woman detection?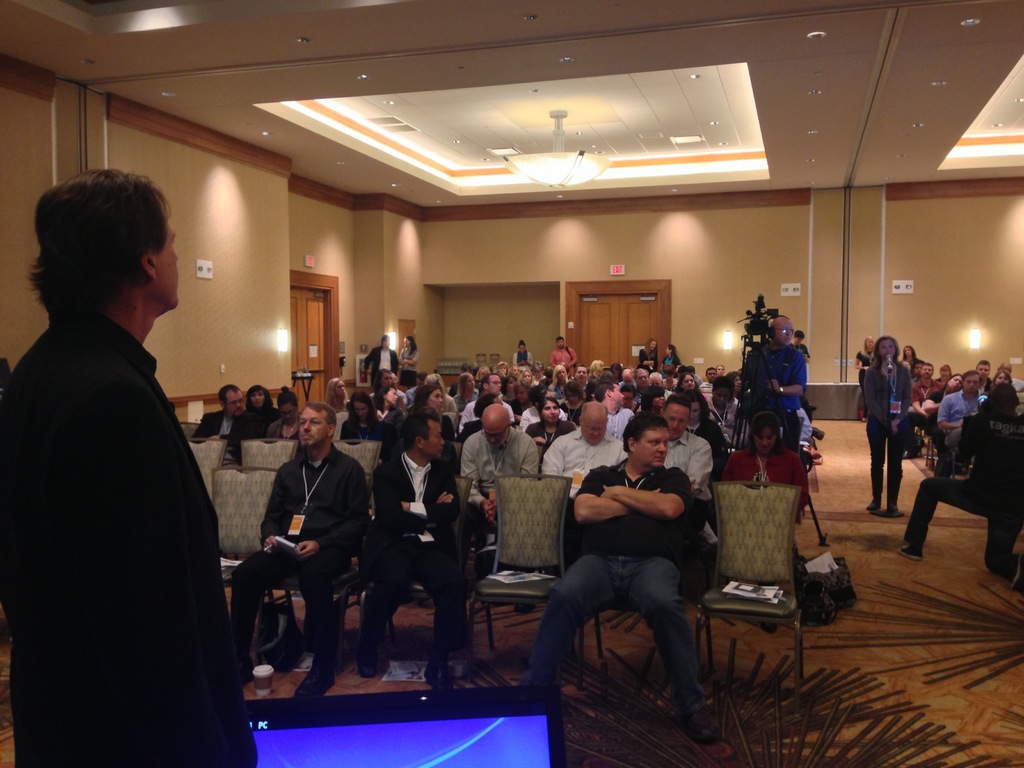
l=659, t=343, r=680, b=378
